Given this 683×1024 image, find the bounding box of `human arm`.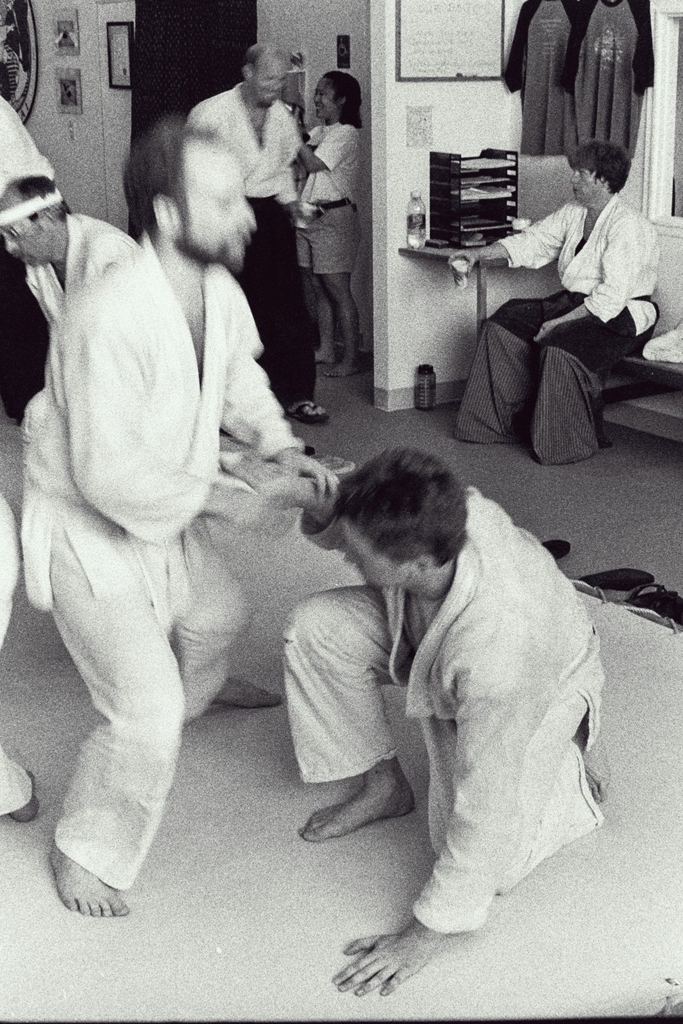
[42, 314, 293, 540].
